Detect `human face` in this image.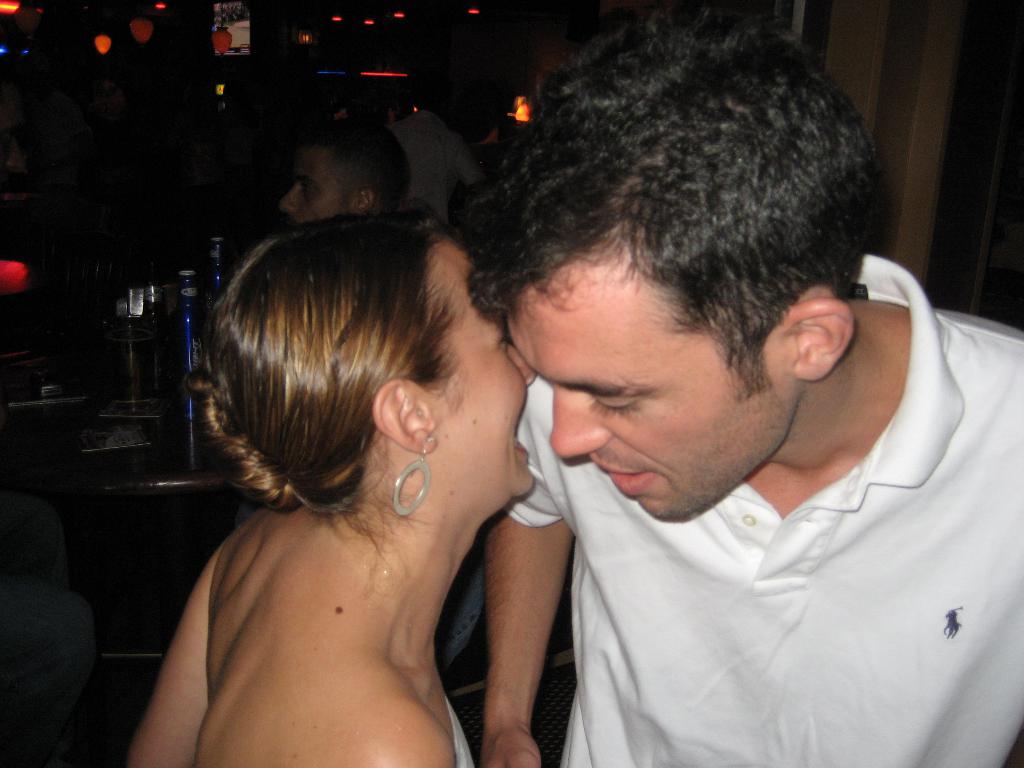
Detection: bbox=[282, 147, 353, 220].
